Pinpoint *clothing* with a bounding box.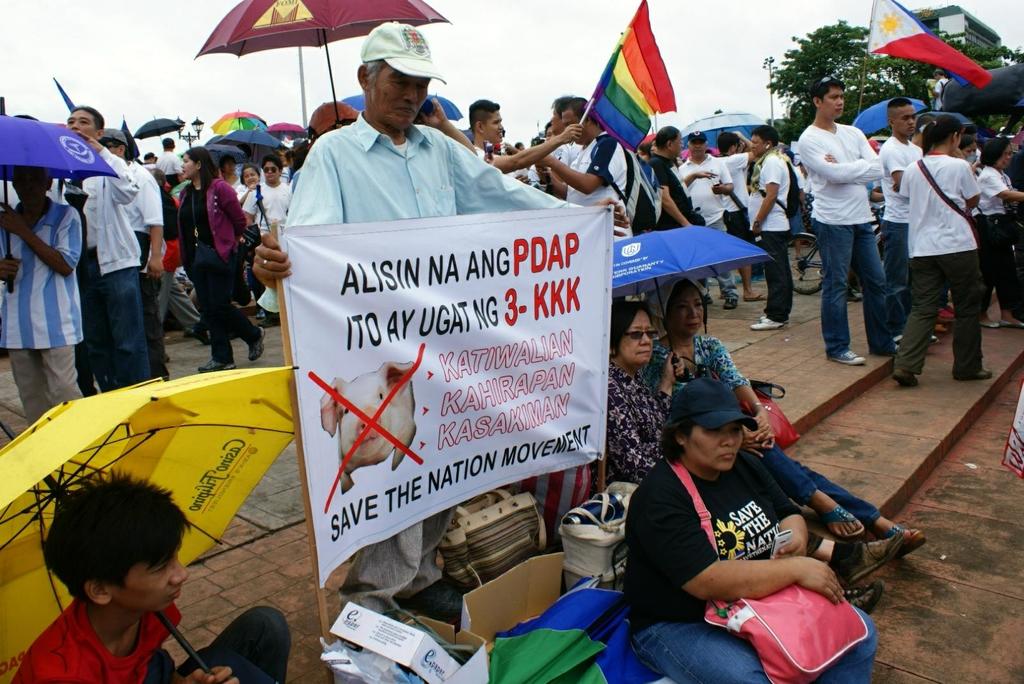
box=[152, 147, 178, 173].
